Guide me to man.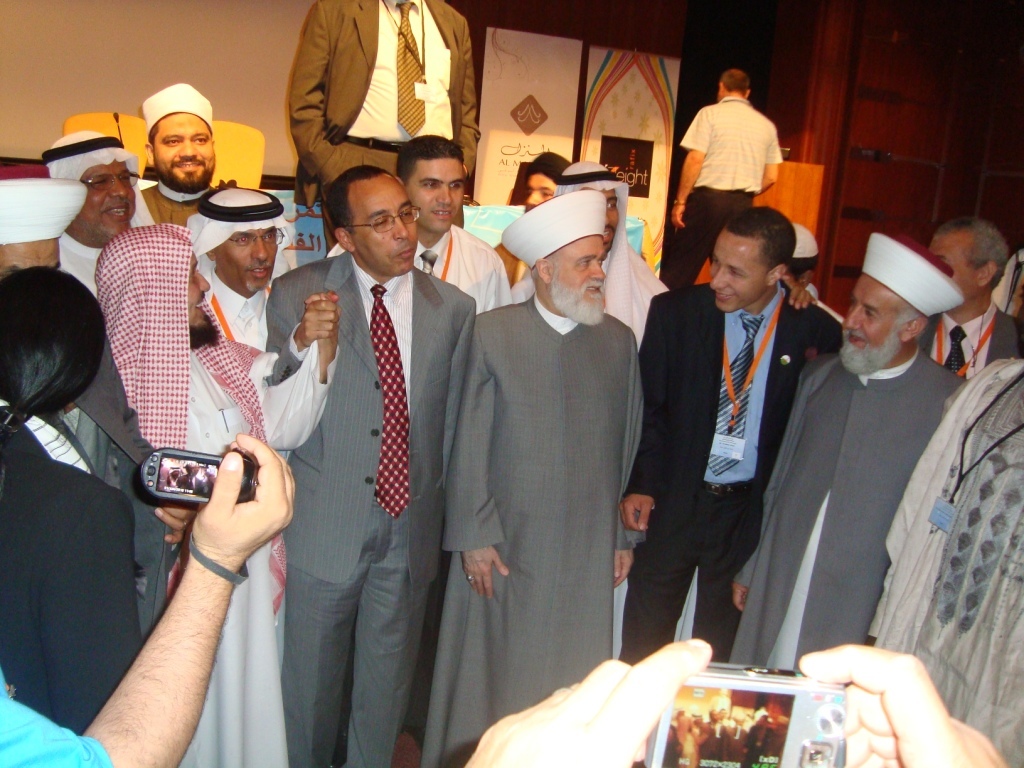
Guidance: locate(733, 227, 991, 659).
